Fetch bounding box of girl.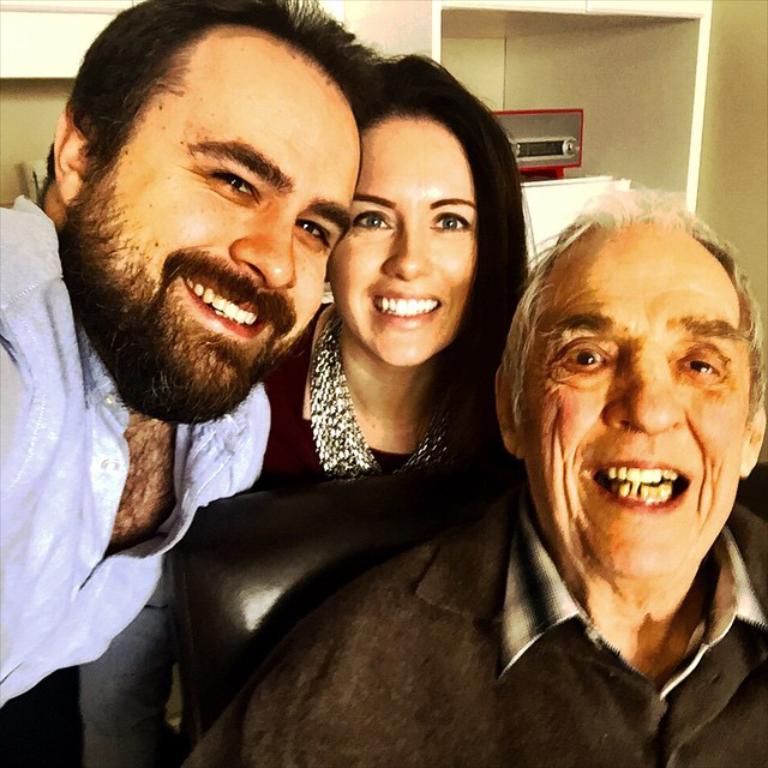
Bbox: 259,50,538,493.
